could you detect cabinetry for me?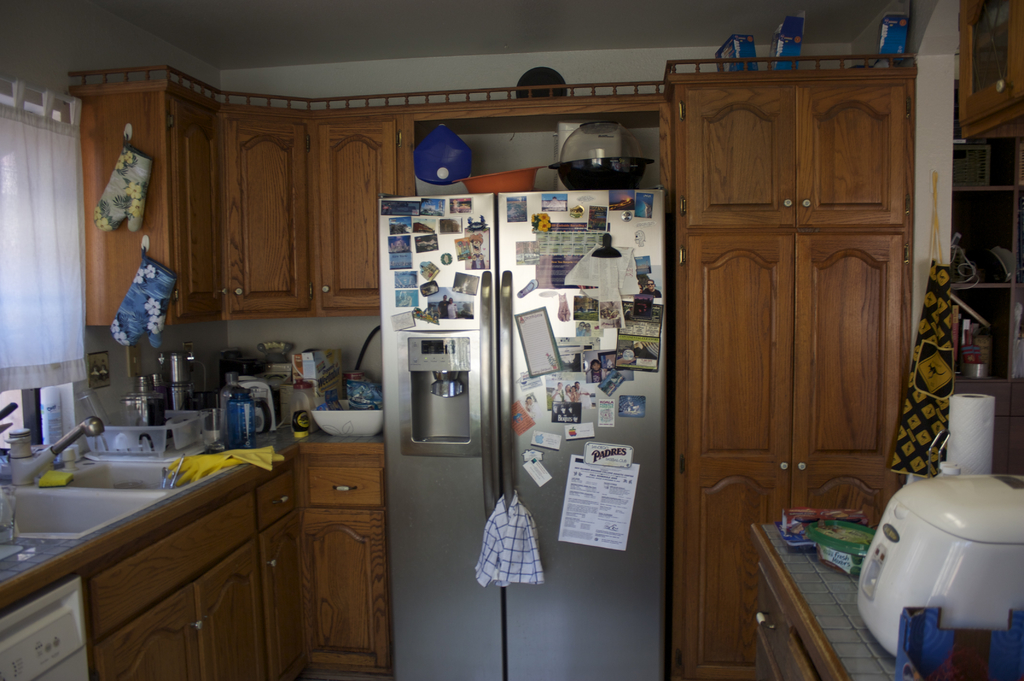
Detection result: [x1=211, y1=90, x2=316, y2=322].
